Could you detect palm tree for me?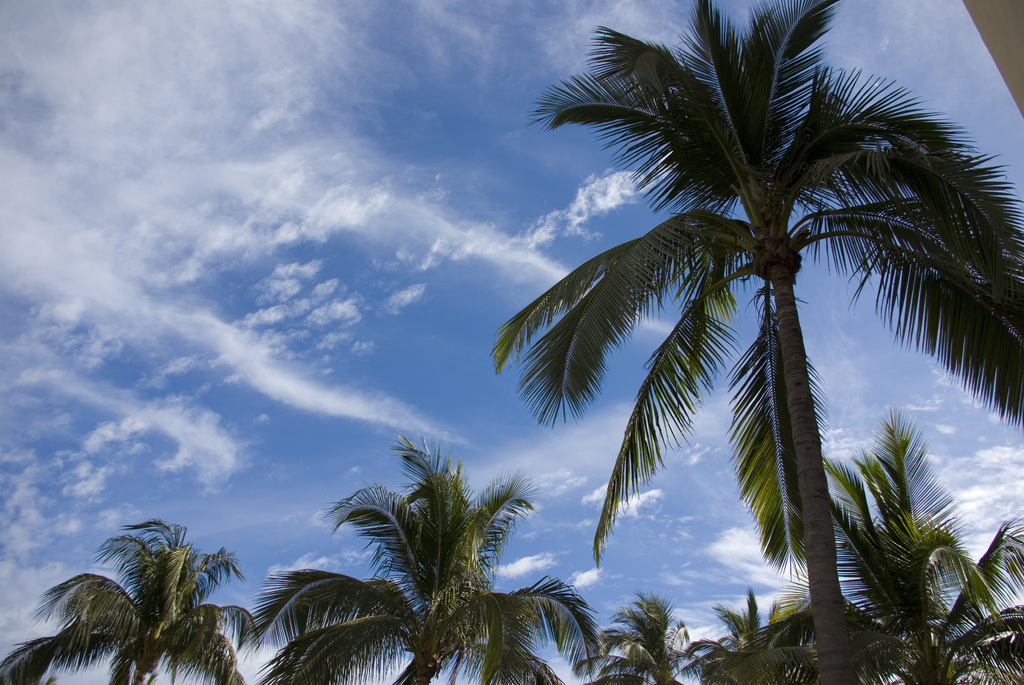
Detection result: <region>493, 0, 1023, 684</region>.
